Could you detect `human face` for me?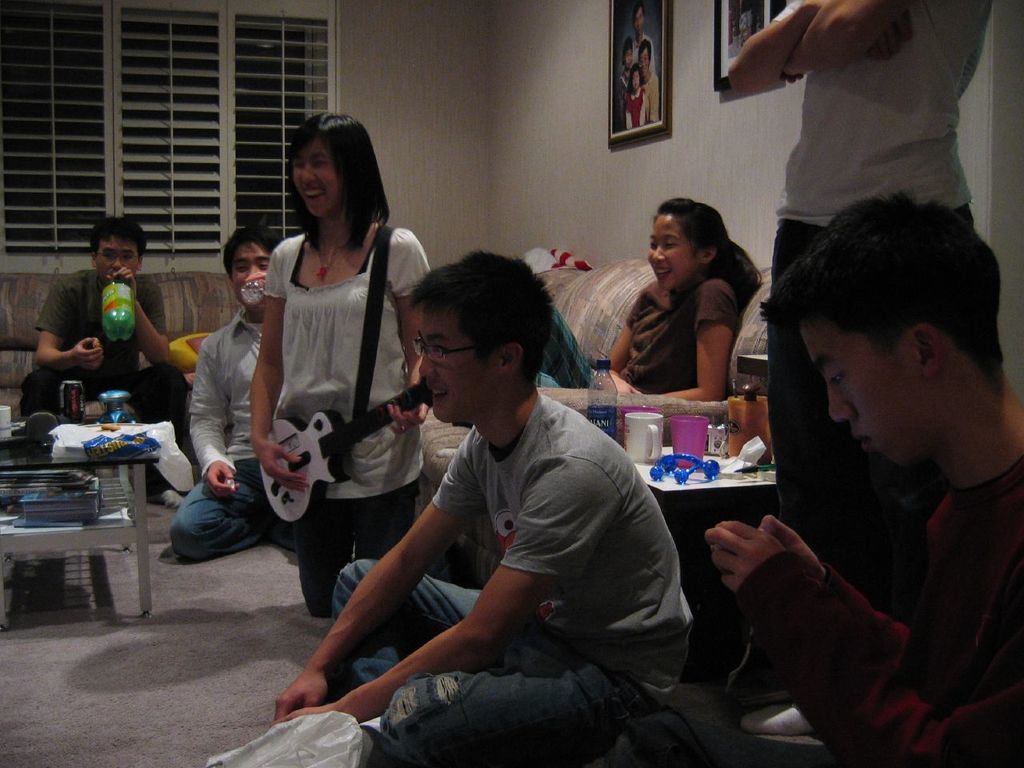
Detection result: [290,138,341,215].
